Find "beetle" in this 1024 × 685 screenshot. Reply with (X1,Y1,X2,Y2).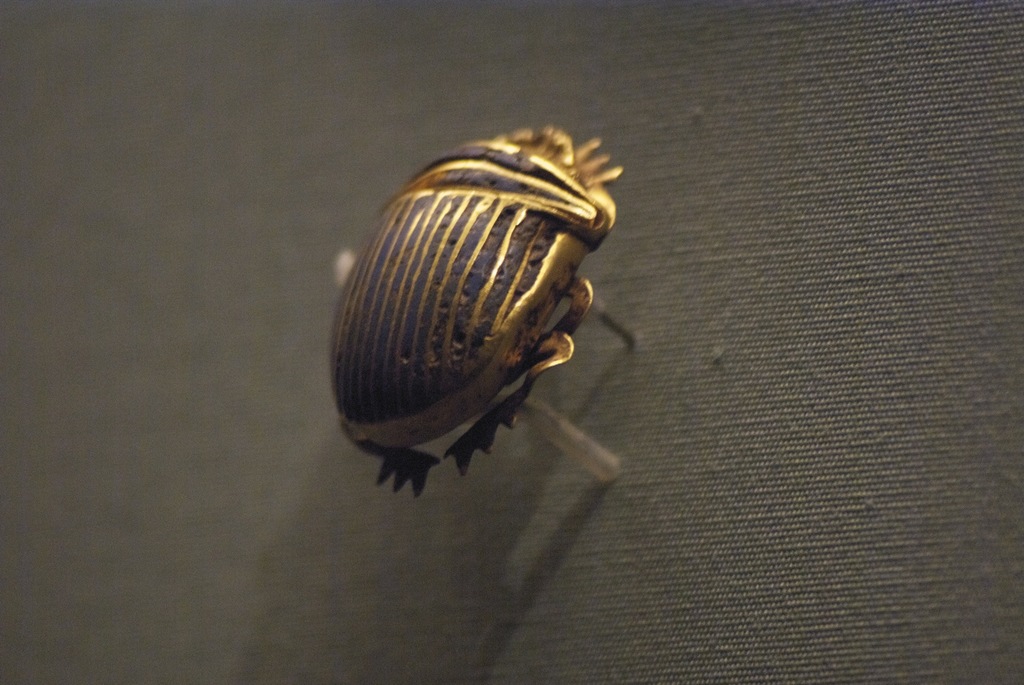
(298,111,635,520).
